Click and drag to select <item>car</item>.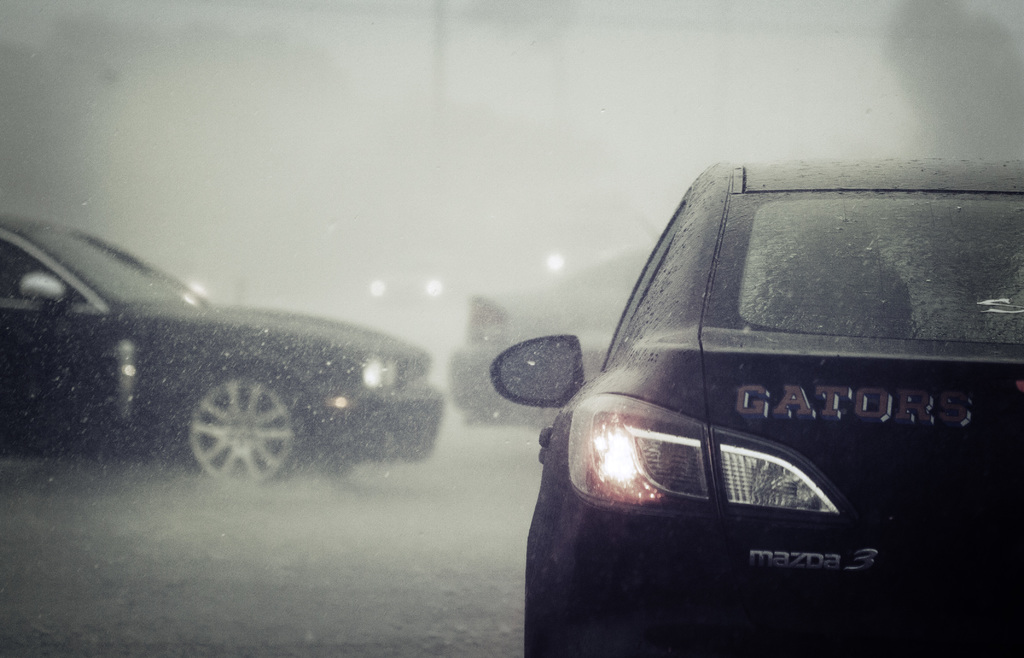
Selection: {"x1": 500, "y1": 154, "x2": 1002, "y2": 627}.
